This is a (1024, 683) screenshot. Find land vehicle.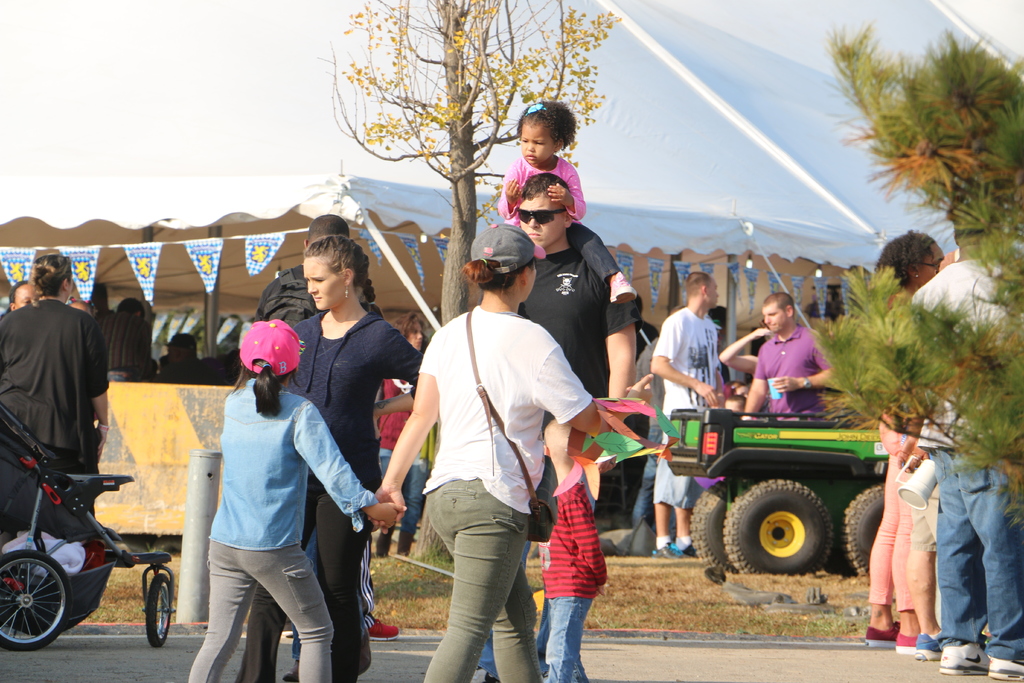
Bounding box: 0 403 171 649.
